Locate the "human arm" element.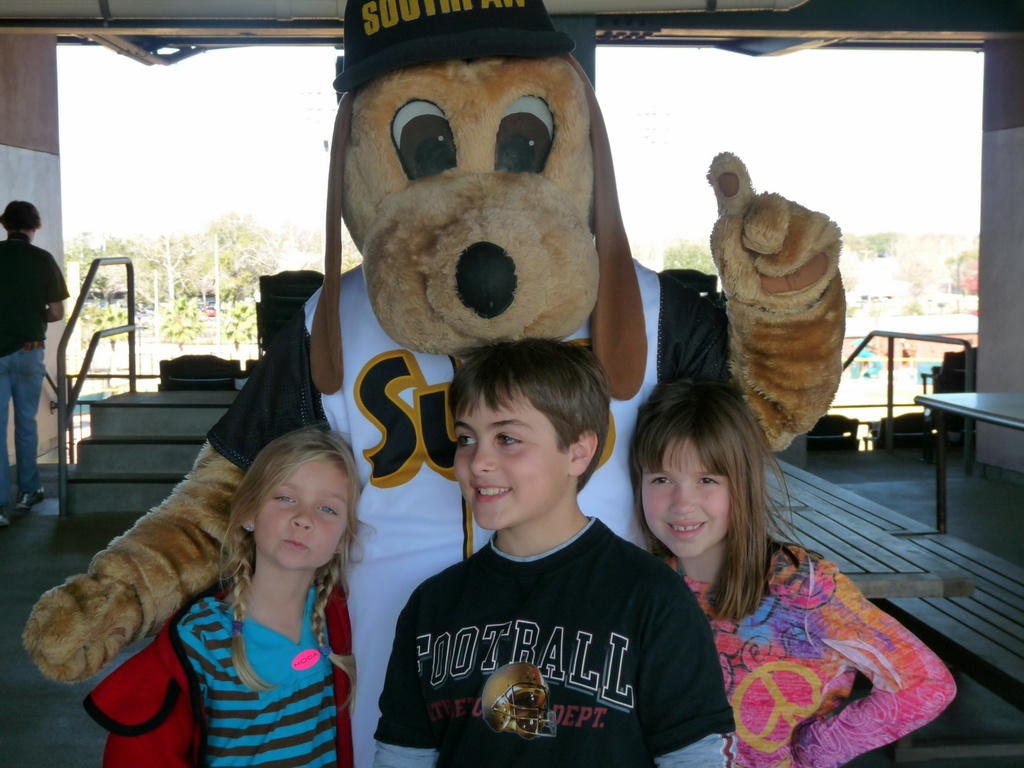
Element bbox: <box>367,584,443,767</box>.
